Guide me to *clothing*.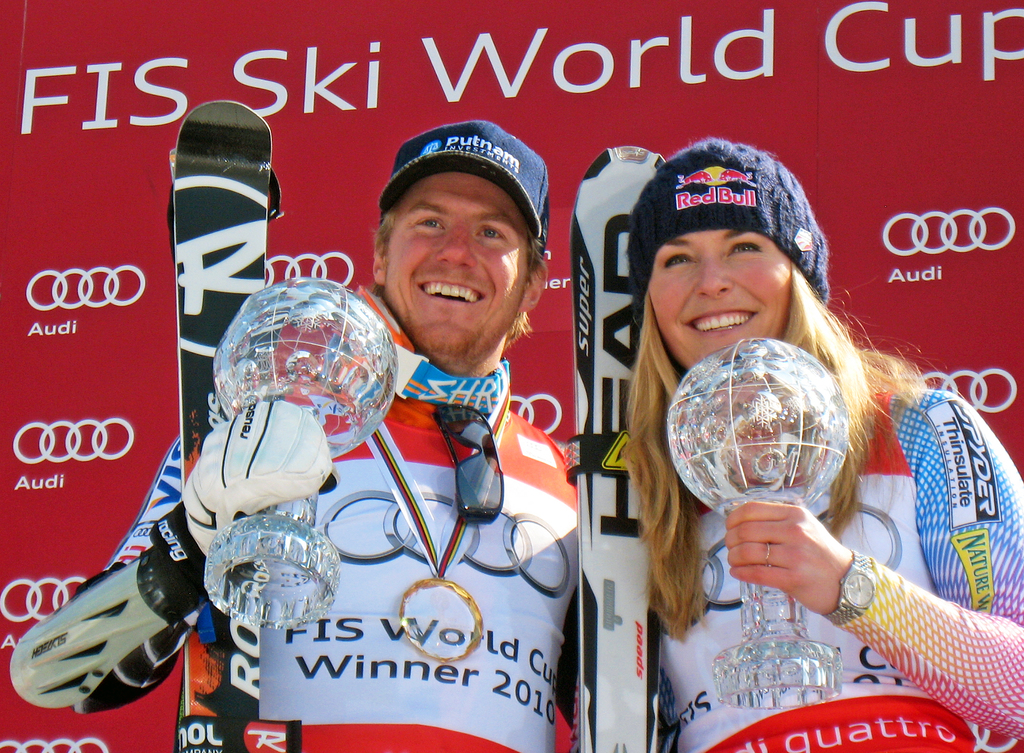
Guidance: 589 298 965 722.
